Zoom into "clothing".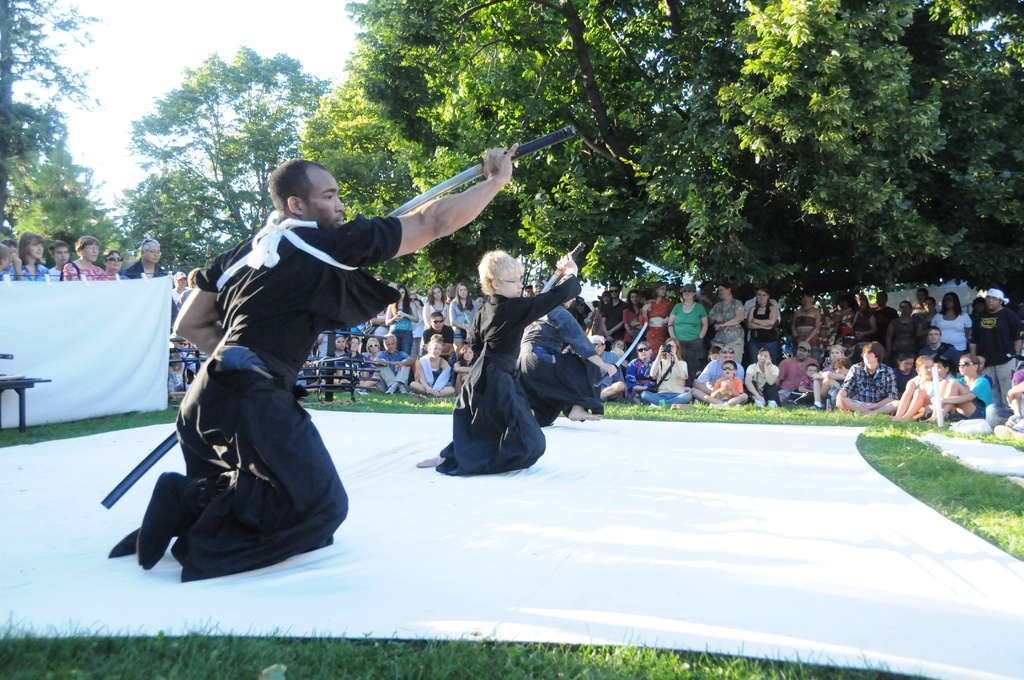
Zoom target: Rect(676, 296, 706, 378).
